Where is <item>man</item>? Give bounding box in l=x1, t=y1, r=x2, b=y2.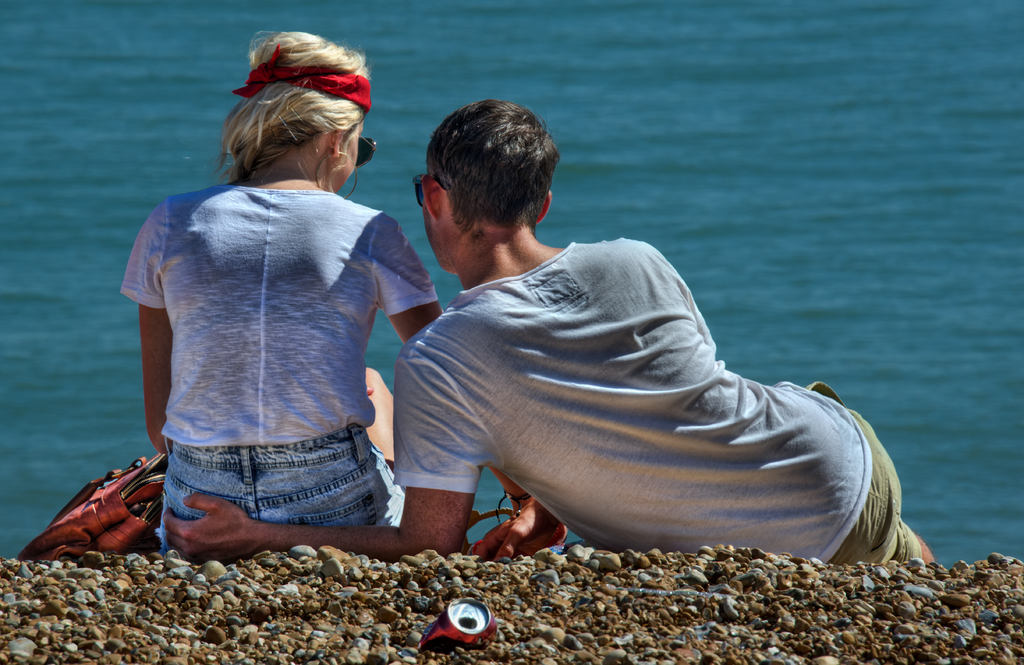
l=168, t=99, r=948, b=562.
